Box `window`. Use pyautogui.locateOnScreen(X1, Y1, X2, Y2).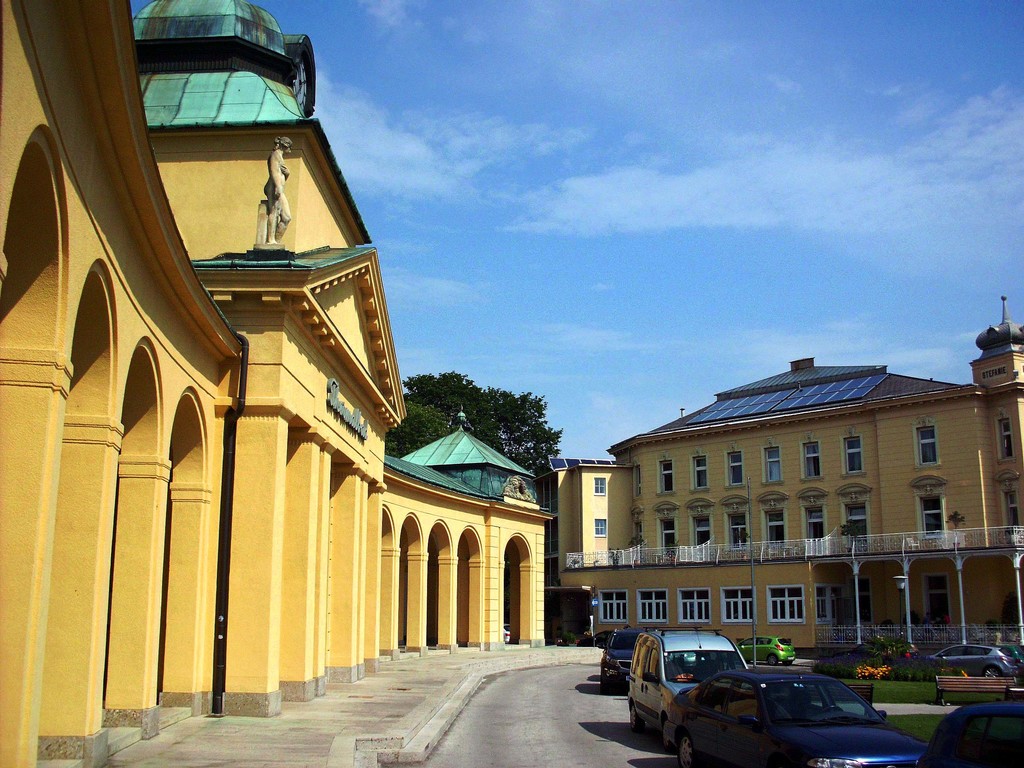
pyautogui.locateOnScreen(636, 590, 668, 624).
